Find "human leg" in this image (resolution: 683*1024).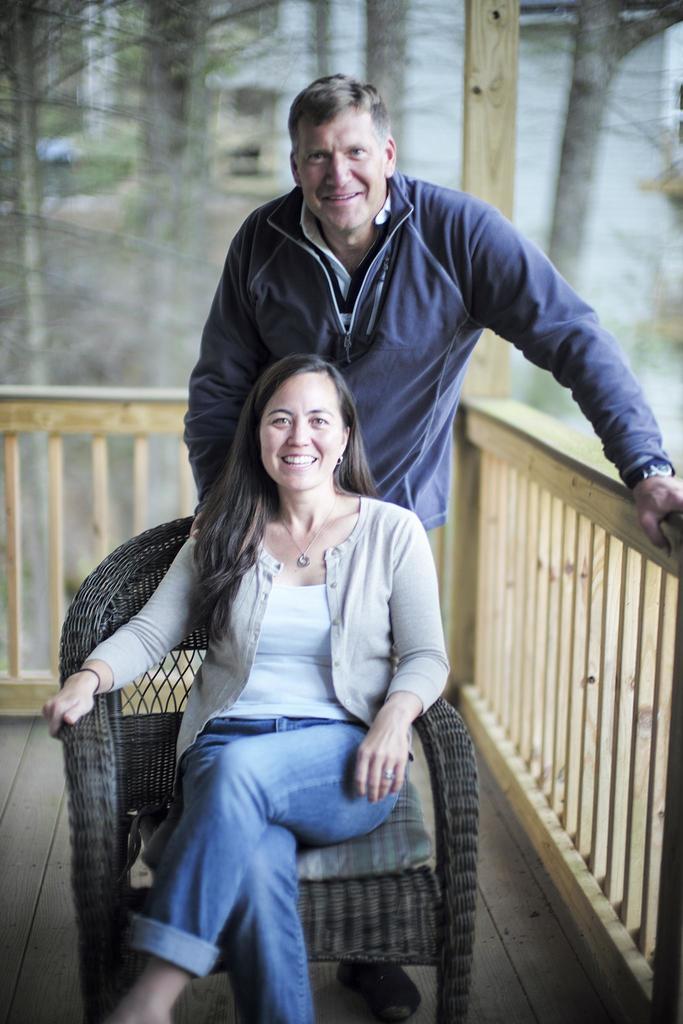
BBox(94, 722, 407, 1023).
